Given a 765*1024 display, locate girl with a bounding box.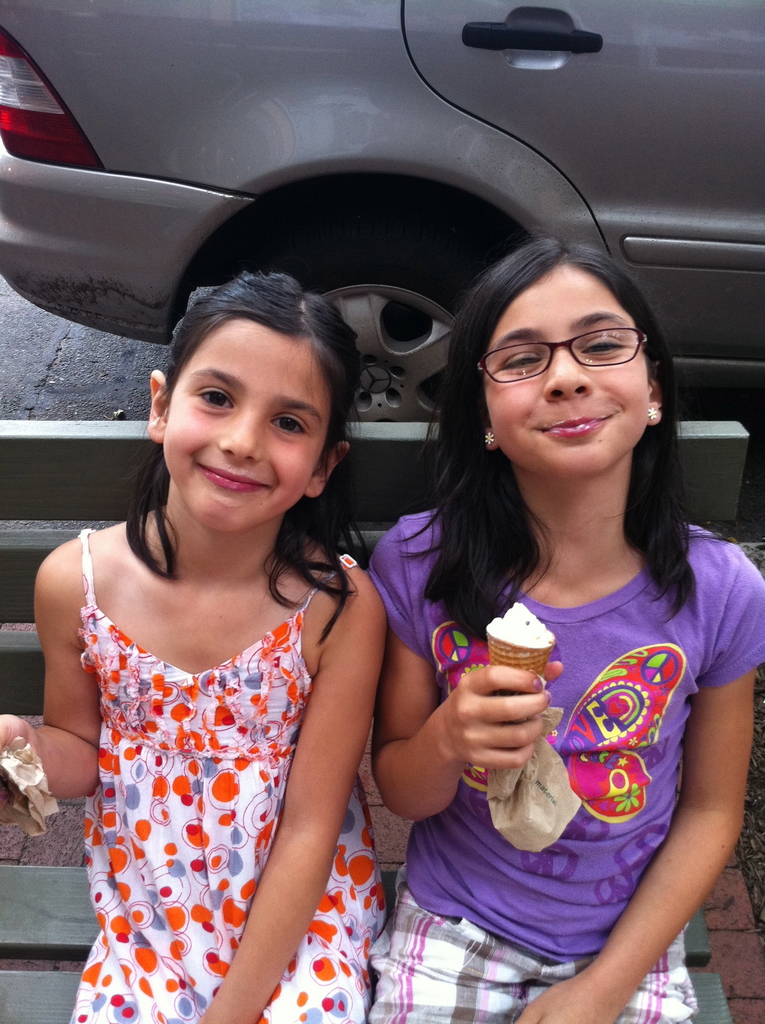
Located: bbox=(350, 247, 764, 1023).
